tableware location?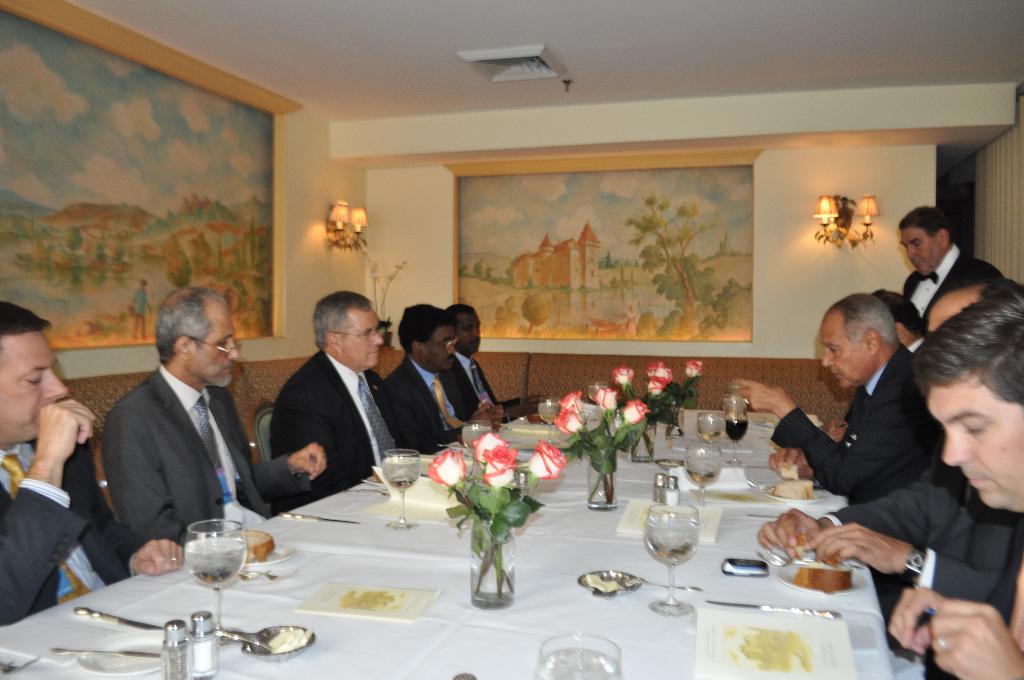
76 629 196 678
